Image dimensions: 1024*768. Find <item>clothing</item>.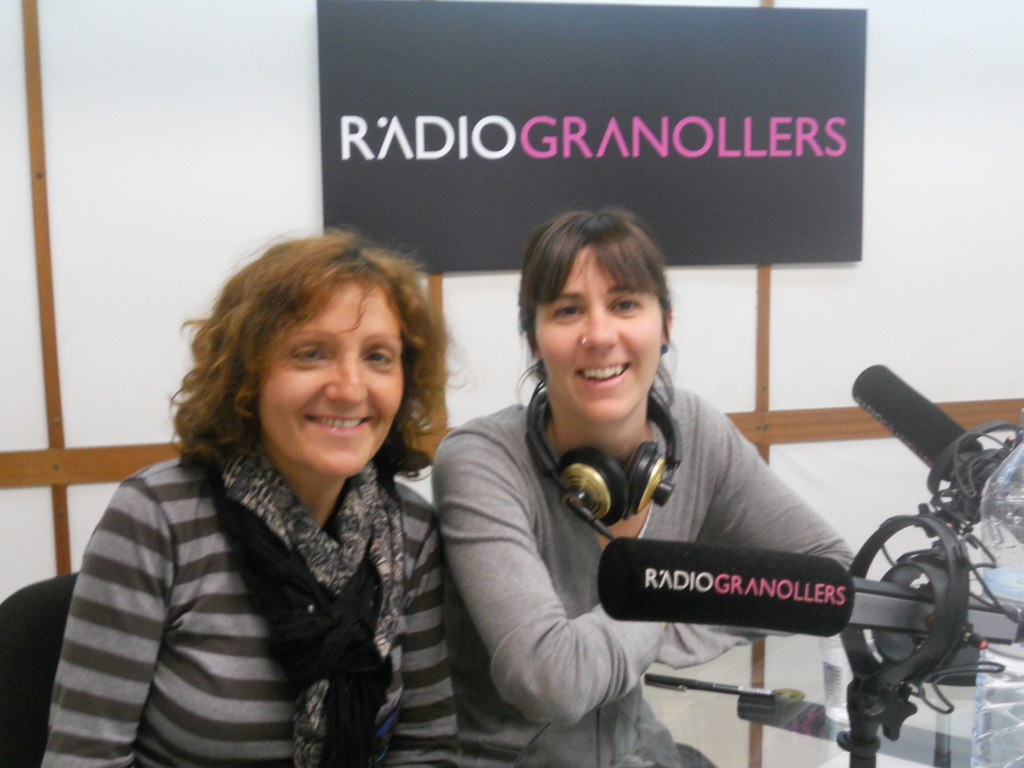
(43,449,482,767).
